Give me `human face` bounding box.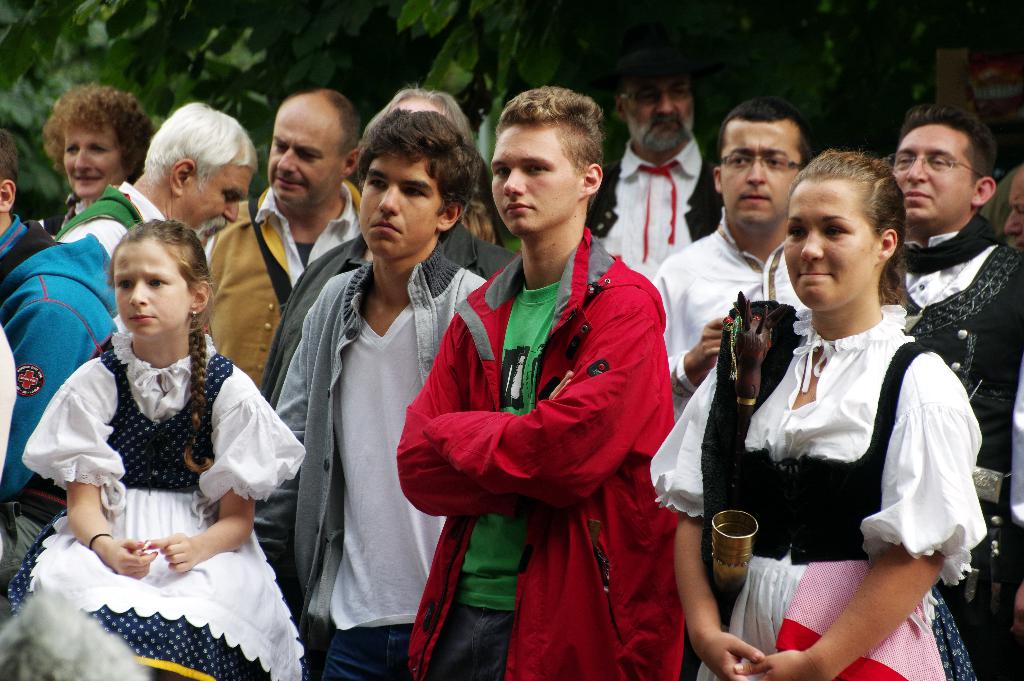
BBox(1006, 190, 1023, 265).
